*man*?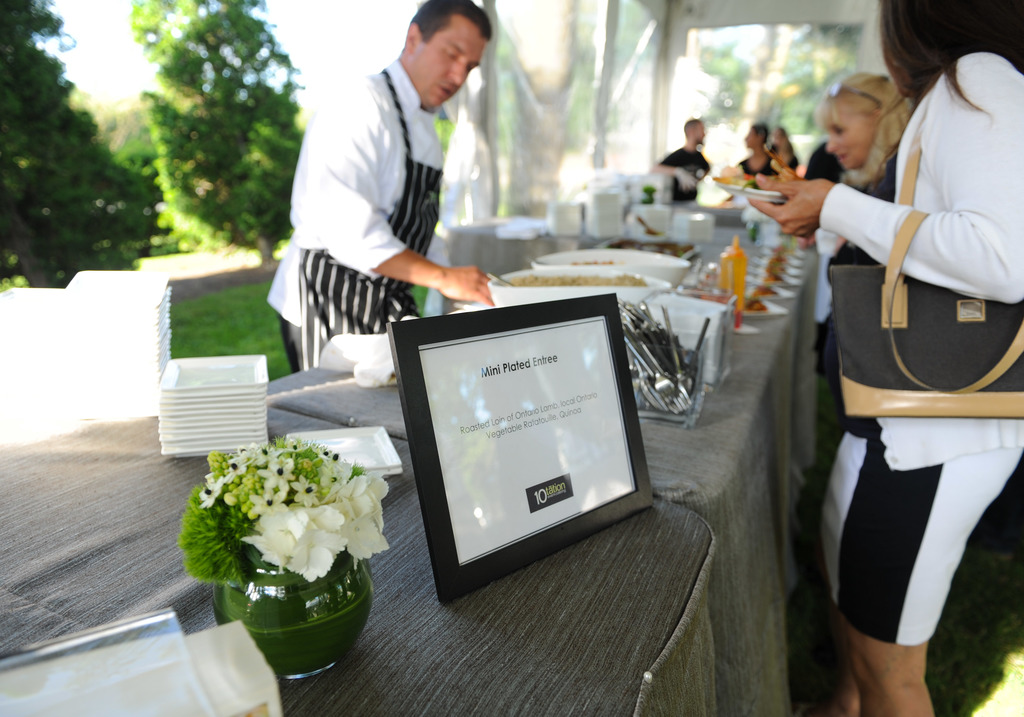
273 17 535 383
